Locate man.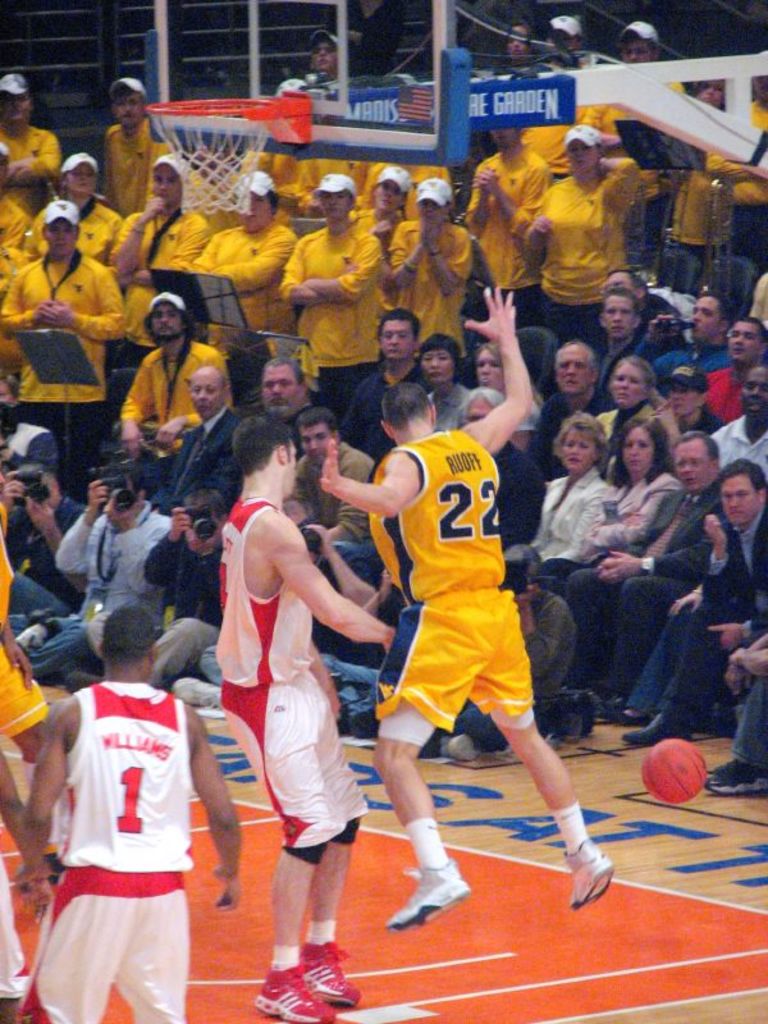
Bounding box: x1=155 y1=369 x2=233 y2=504.
